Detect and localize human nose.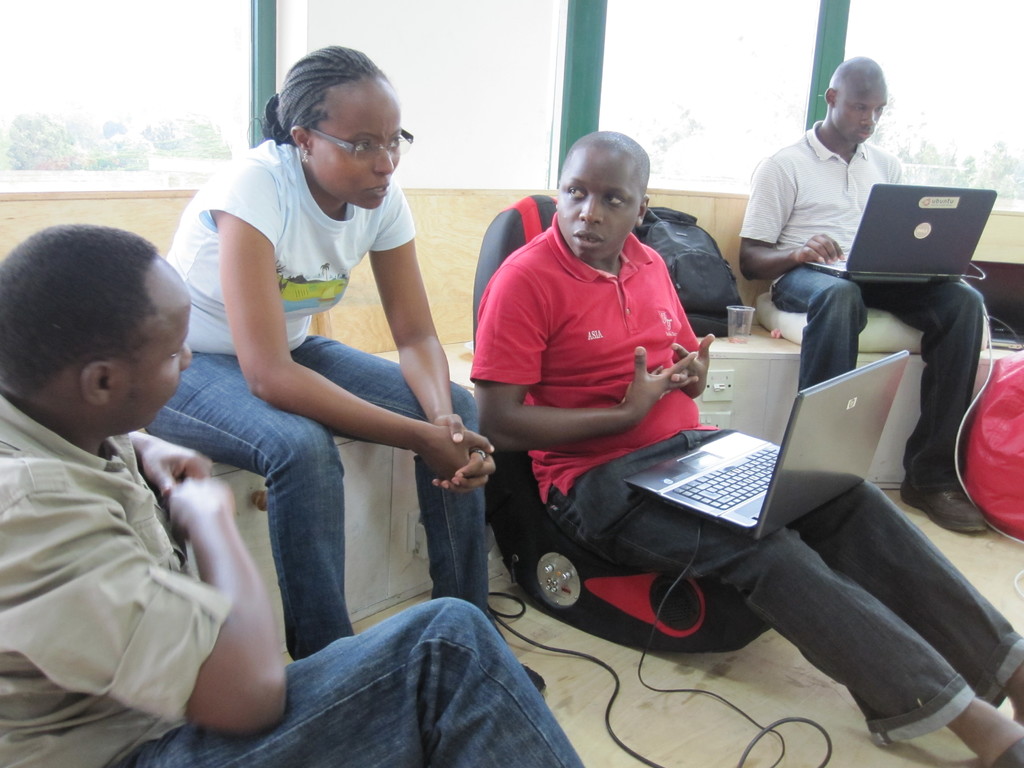
Localized at 372/140/395/175.
